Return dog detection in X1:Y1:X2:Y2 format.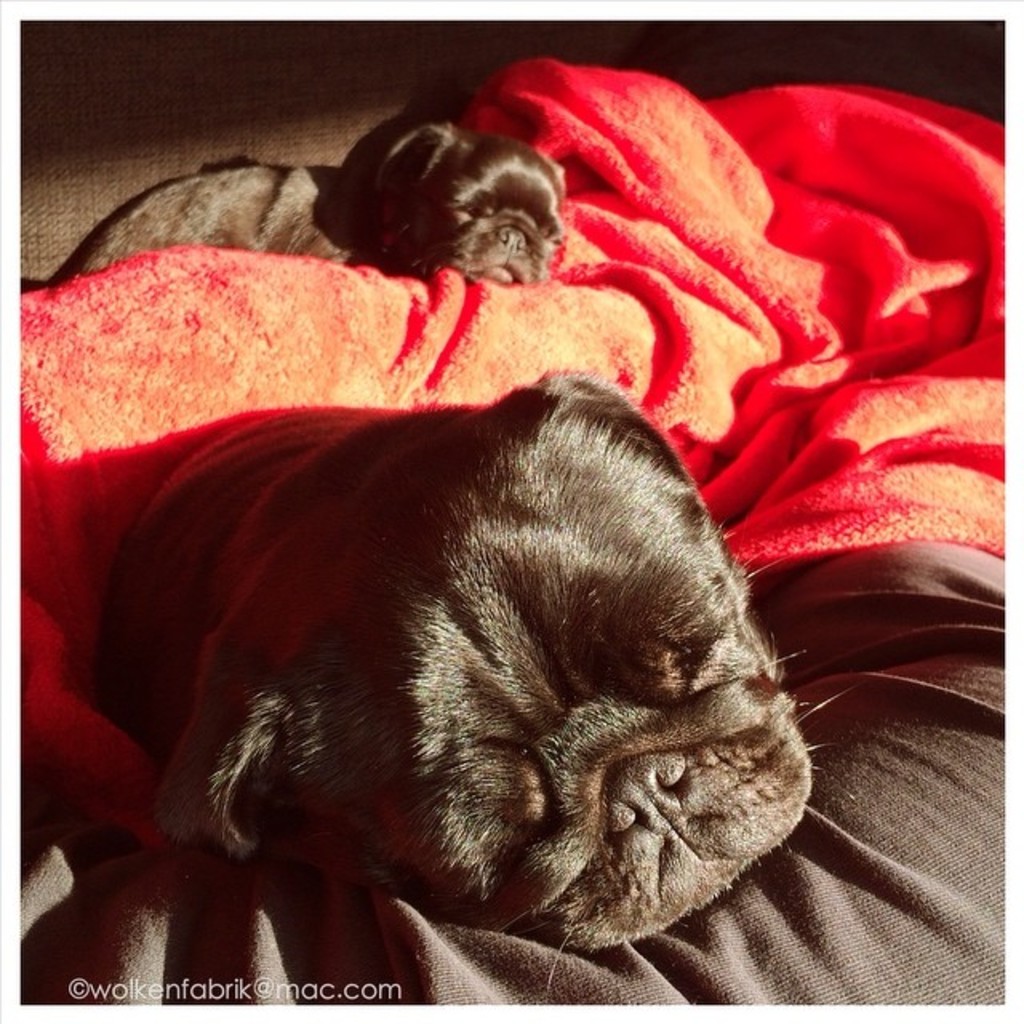
91:373:848:997.
